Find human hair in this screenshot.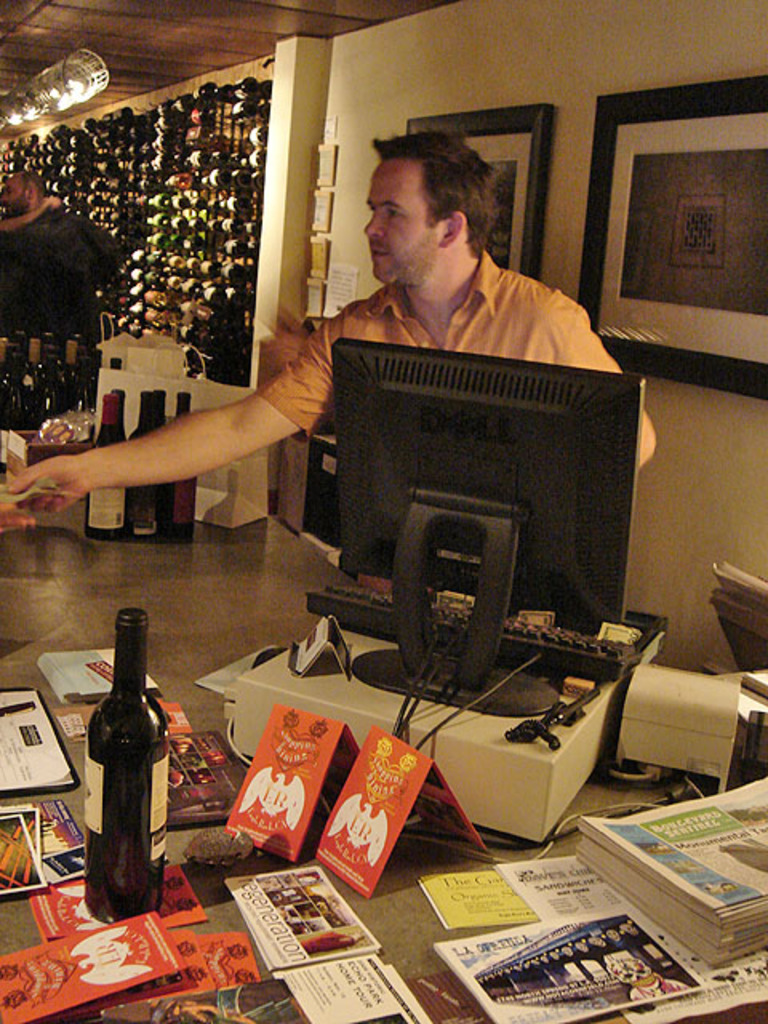
The bounding box for human hair is 368/131/518/270.
